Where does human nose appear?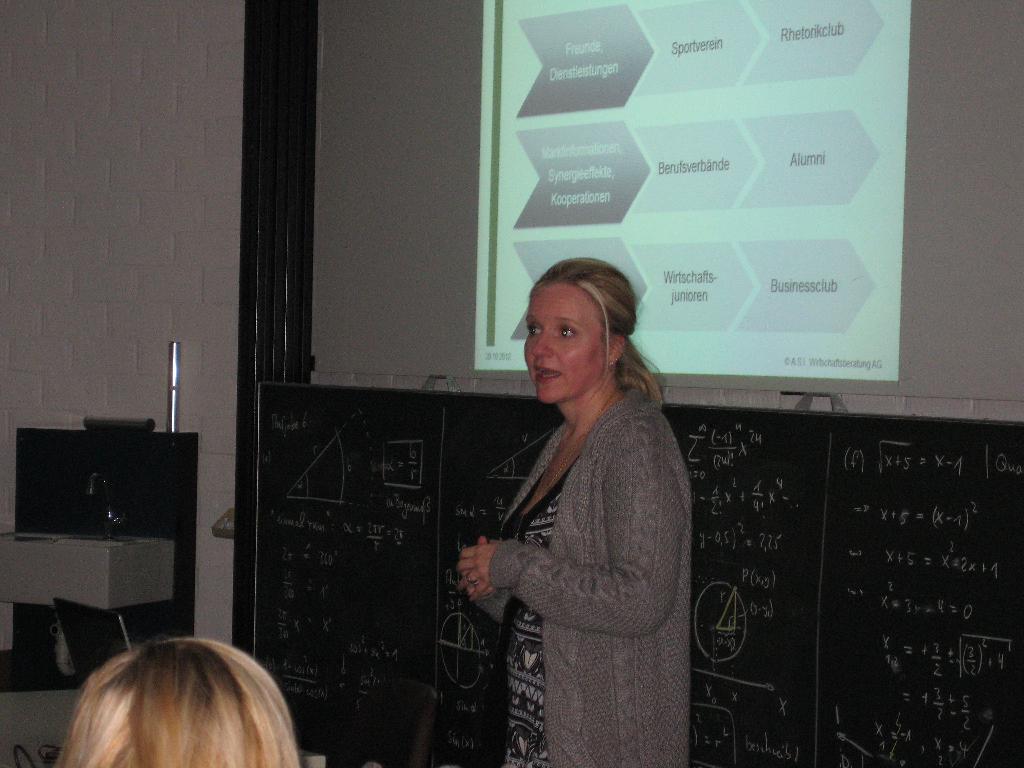
Appears at box=[531, 331, 554, 362].
